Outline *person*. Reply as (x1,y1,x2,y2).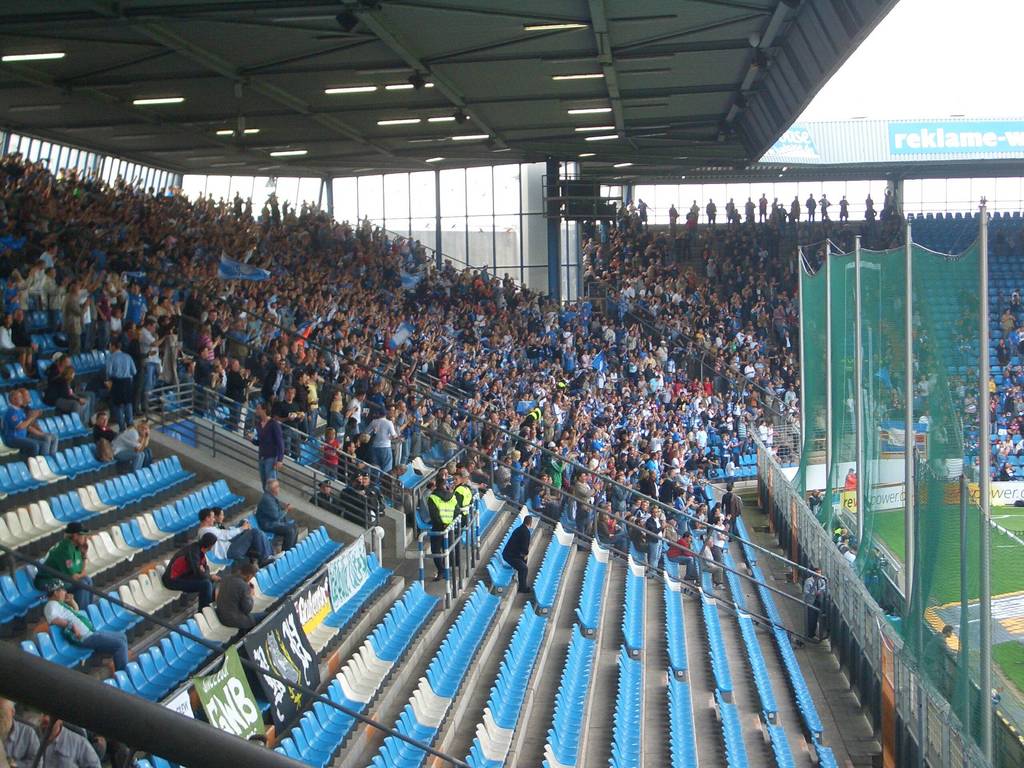
(228,518,272,570).
